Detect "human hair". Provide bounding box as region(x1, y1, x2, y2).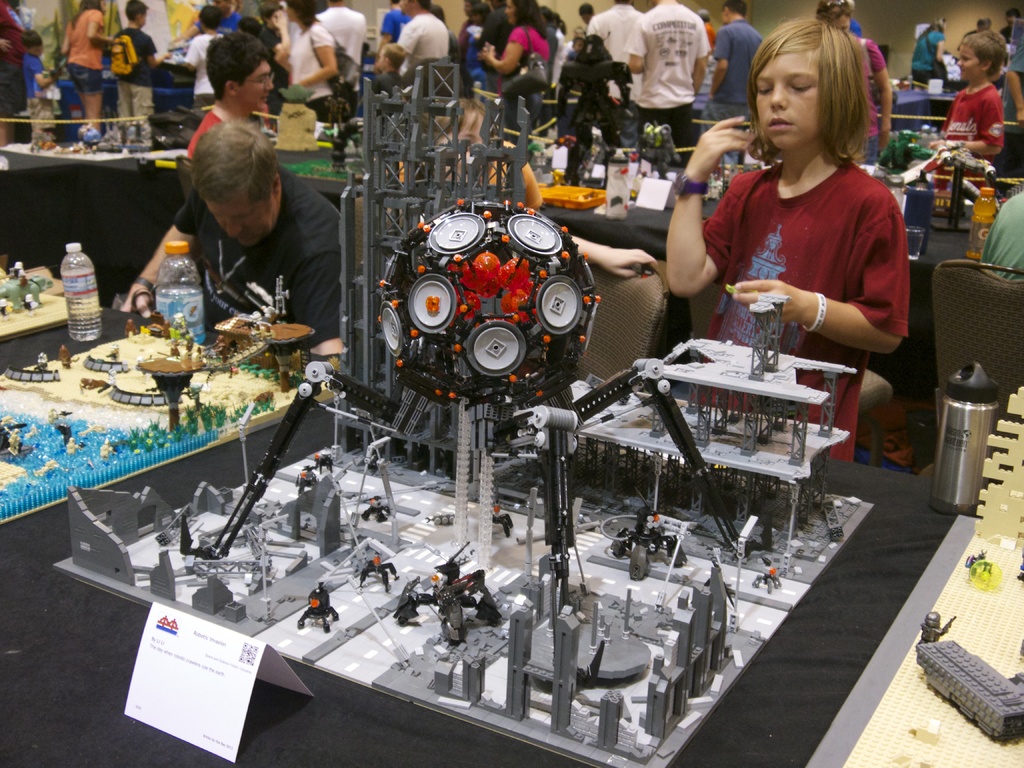
region(471, 1, 493, 24).
